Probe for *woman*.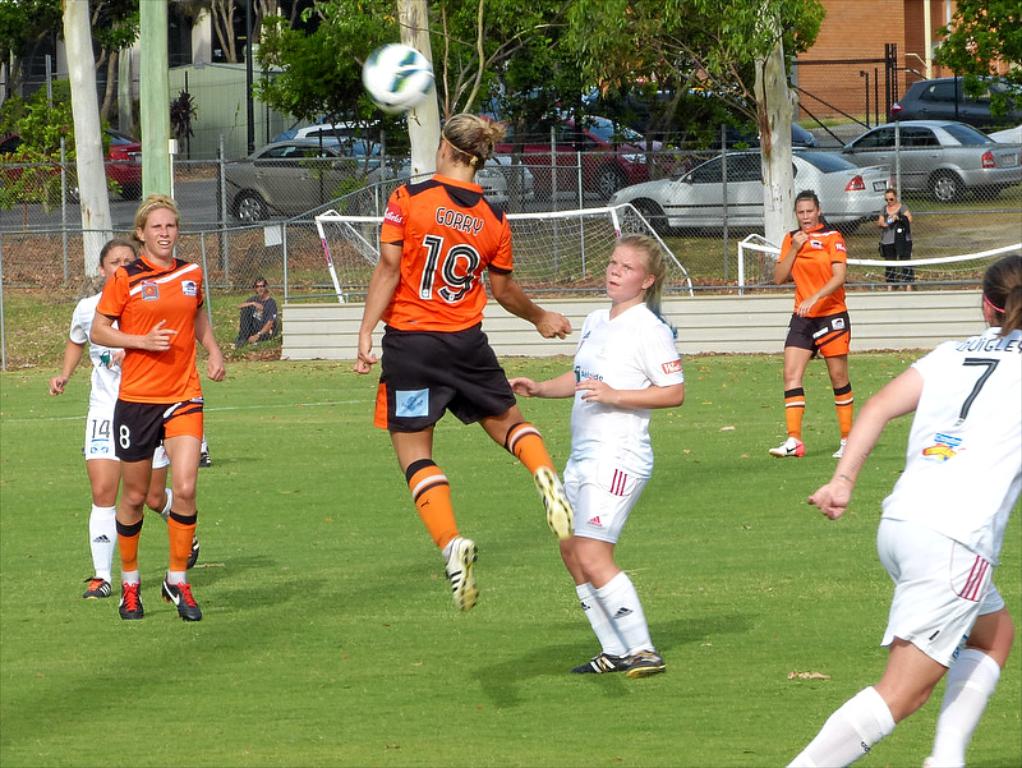
Probe result: 779,253,1021,767.
